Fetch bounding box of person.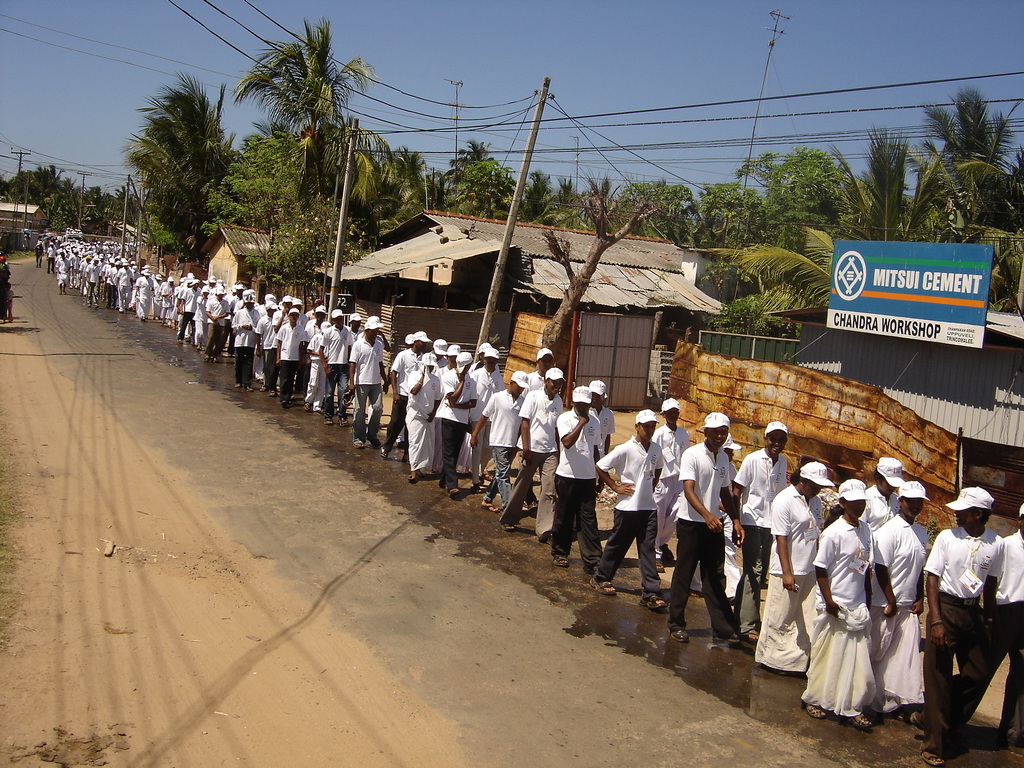
Bbox: (232,289,267,396).
